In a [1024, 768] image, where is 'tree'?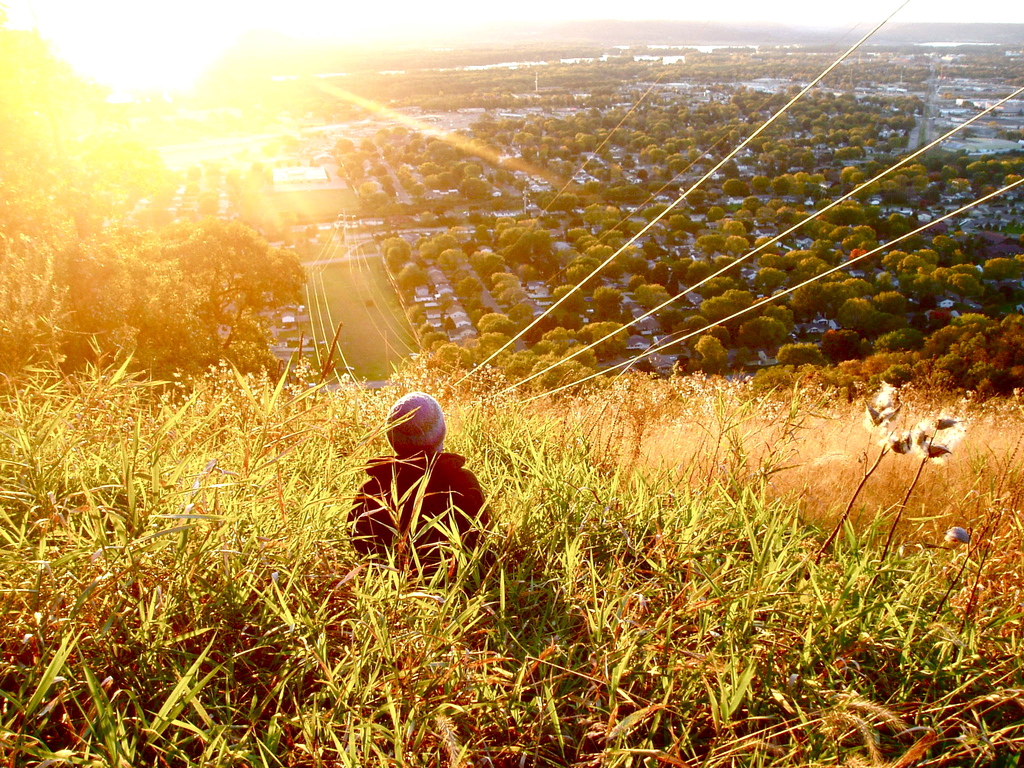
bbox(701, 333, 728, 380).
